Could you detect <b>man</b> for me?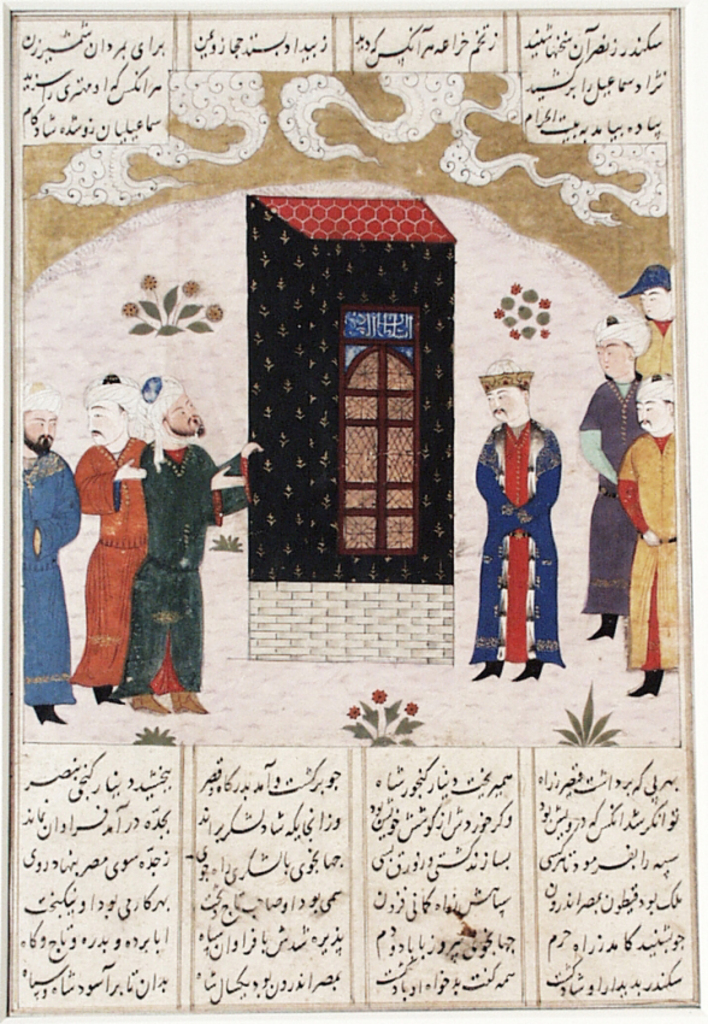
Detection result: 119,382,262,711.
